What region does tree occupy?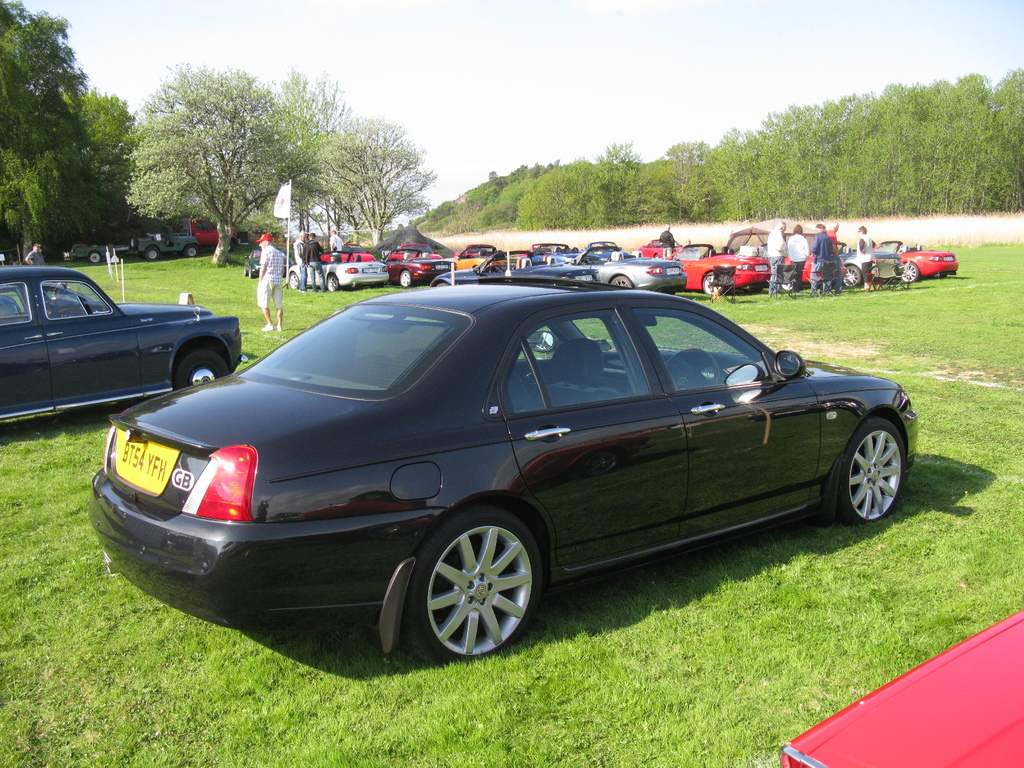
1:43:132:239.
